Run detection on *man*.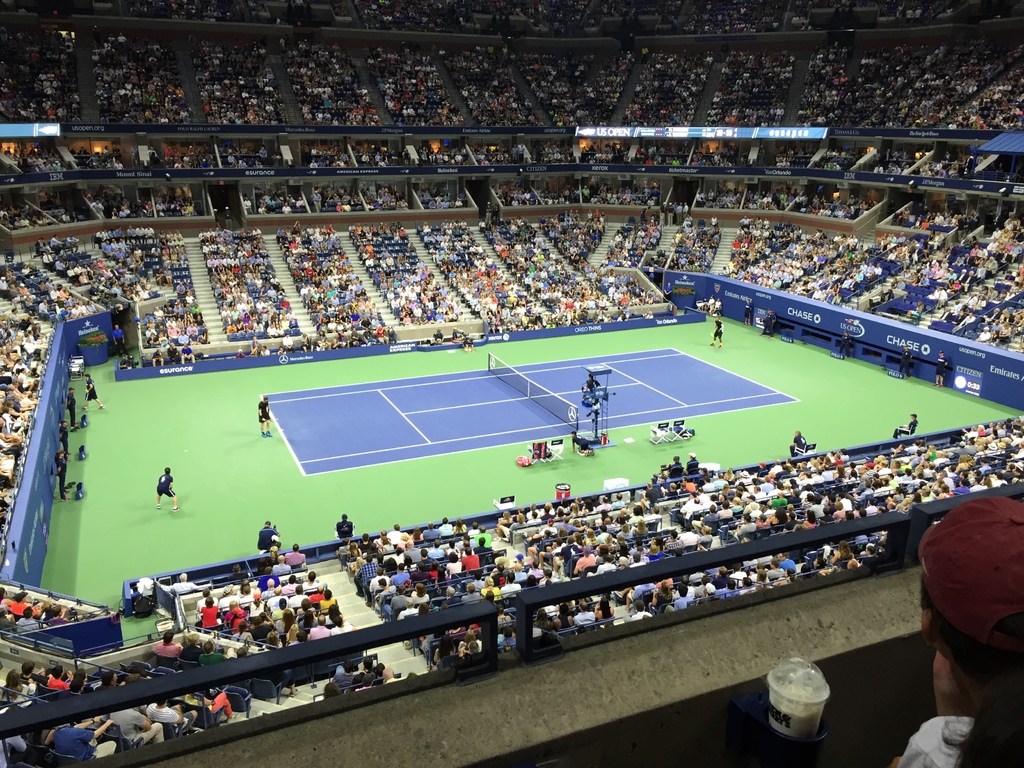
Result: [x1=787, y1=430, x2=813, y2=458].
